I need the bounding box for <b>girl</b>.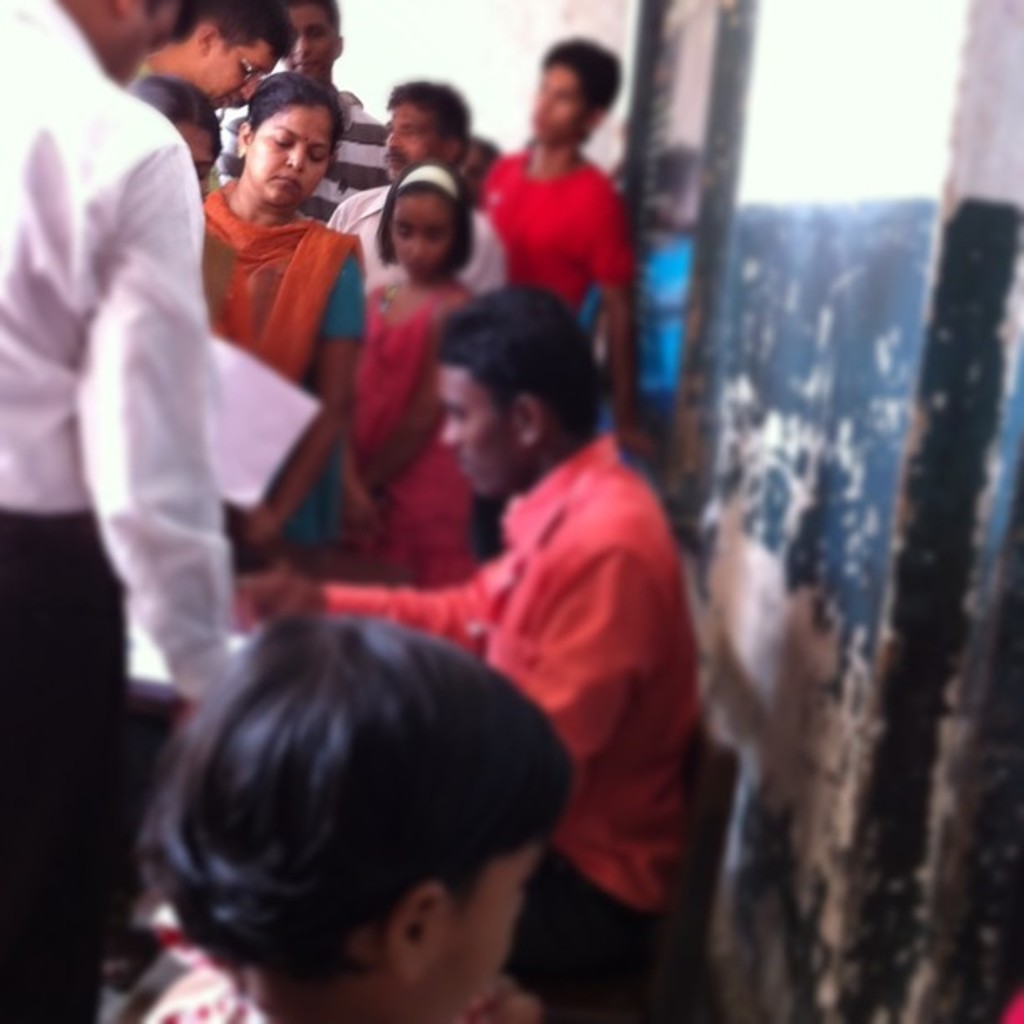
Here it is: detection(141, 597, 572, 1022).
